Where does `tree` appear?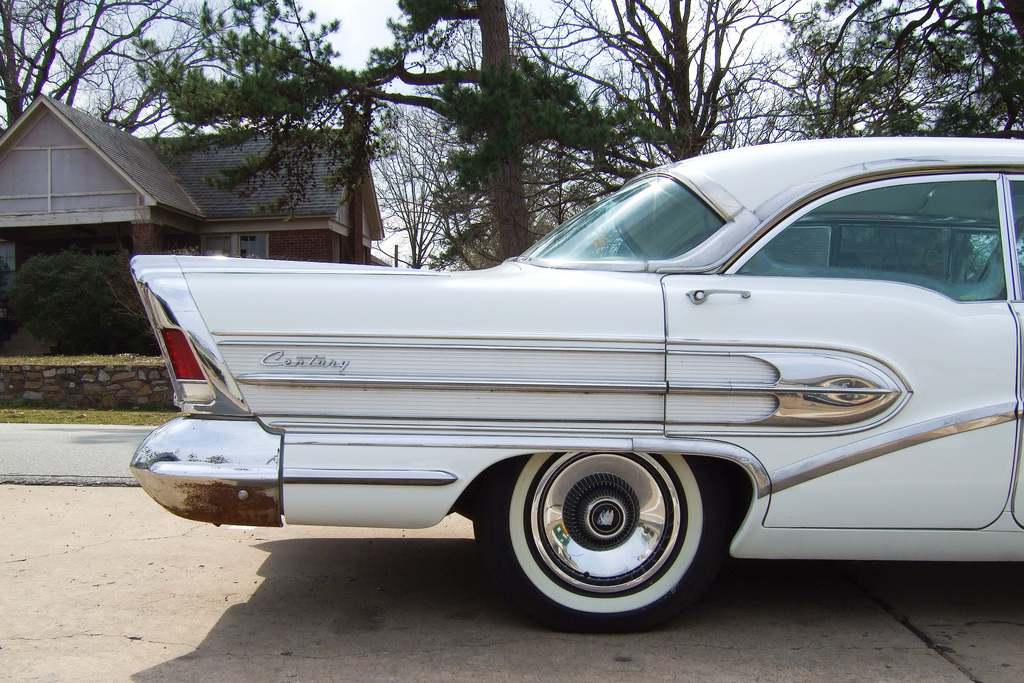
Appears at [404,0,534,283].
